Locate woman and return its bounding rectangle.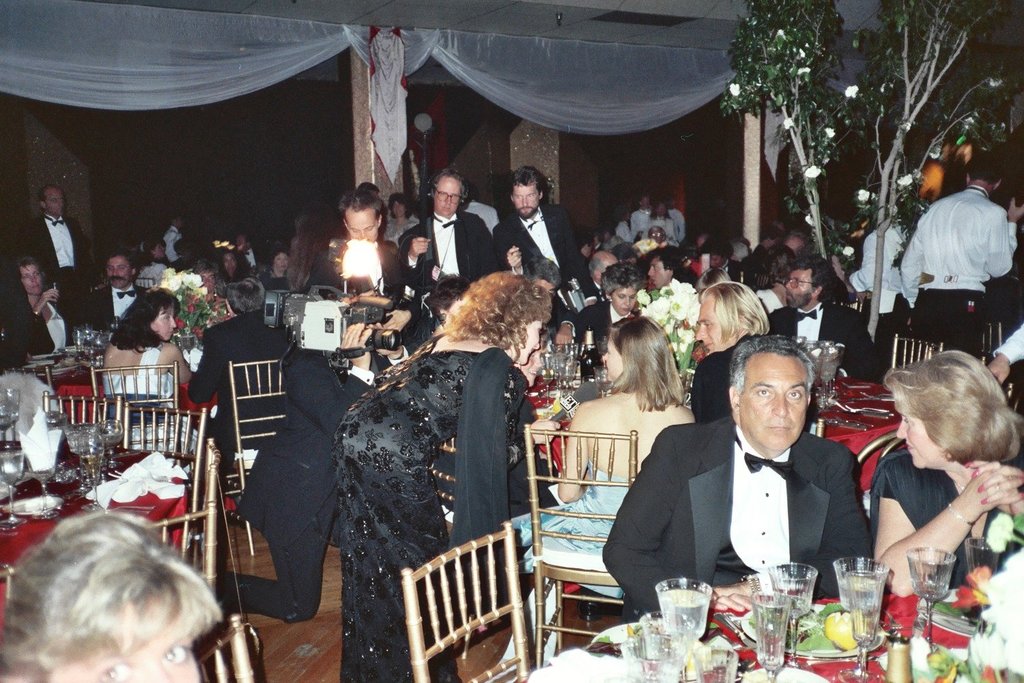
{"left": 610, "top": 201, "right": 637, "bottom": 241}.
